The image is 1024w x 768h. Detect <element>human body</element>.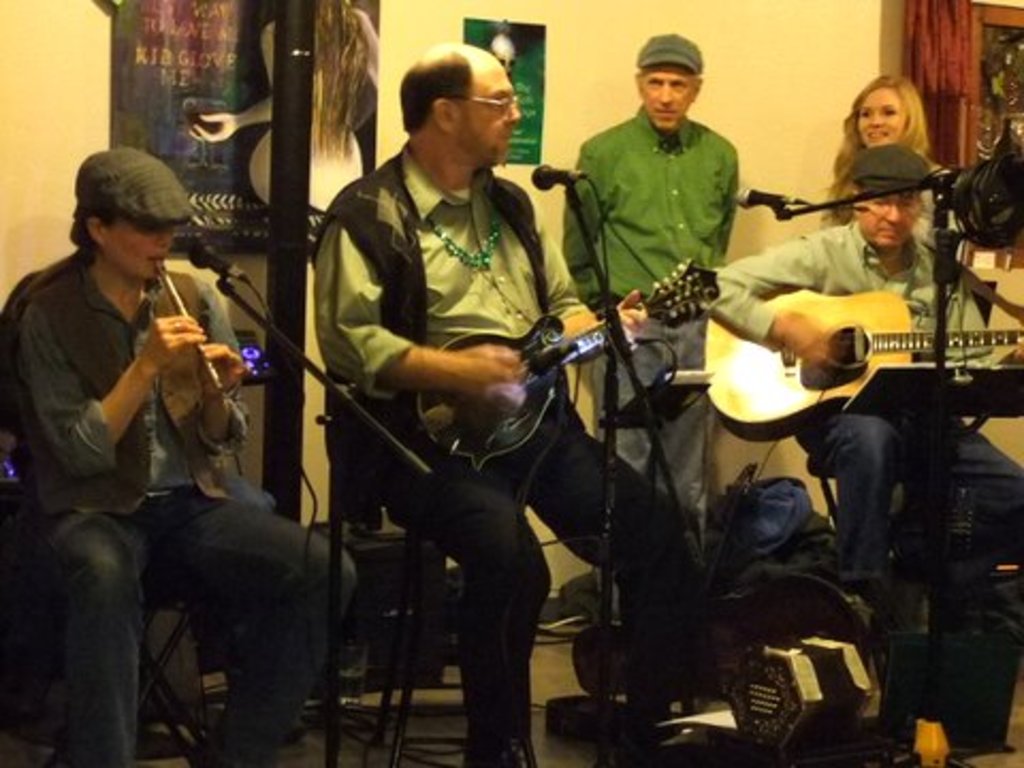
Detection: select_region(0, 145, 348, 766).
